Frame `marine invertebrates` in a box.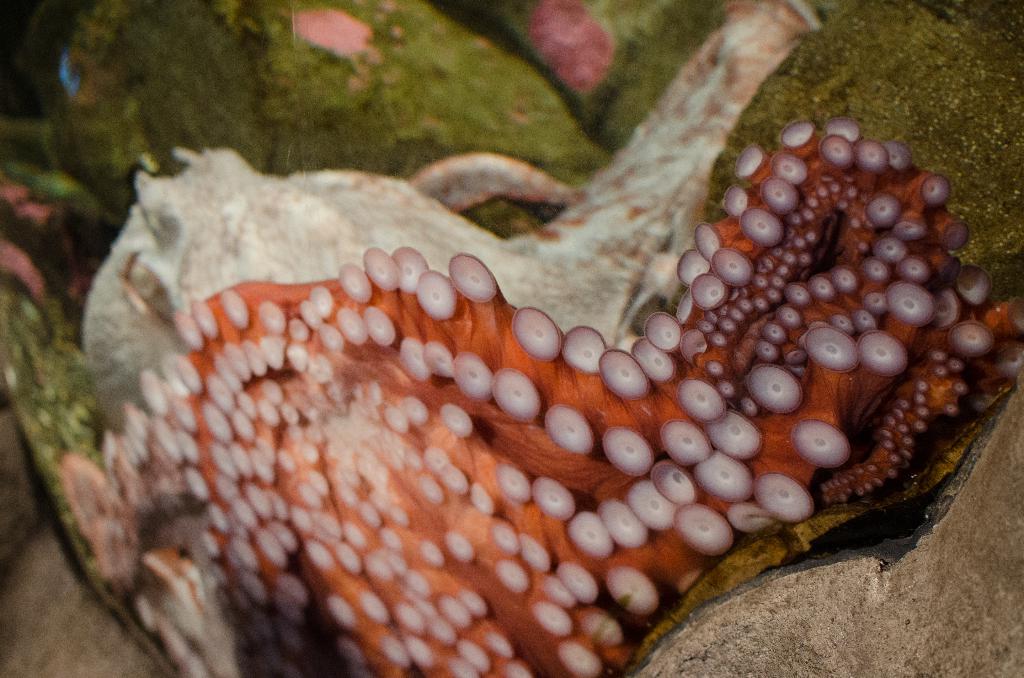
x1=47, y1=93, x2=986, y2=677.
